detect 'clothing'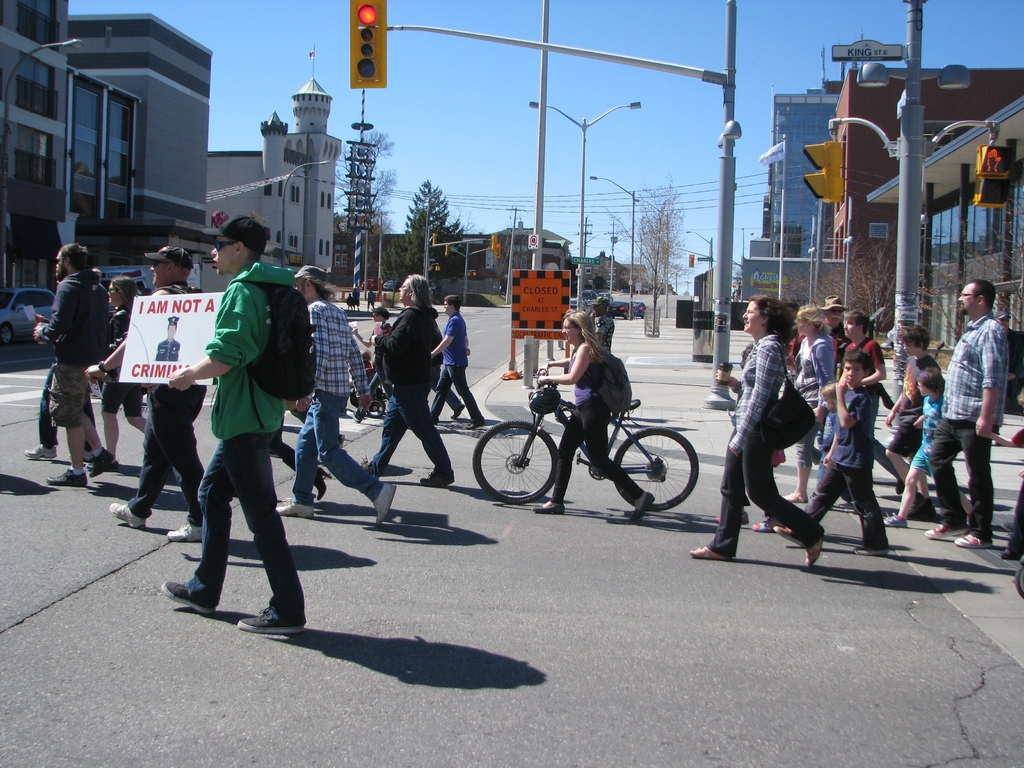
126:281:211:529
